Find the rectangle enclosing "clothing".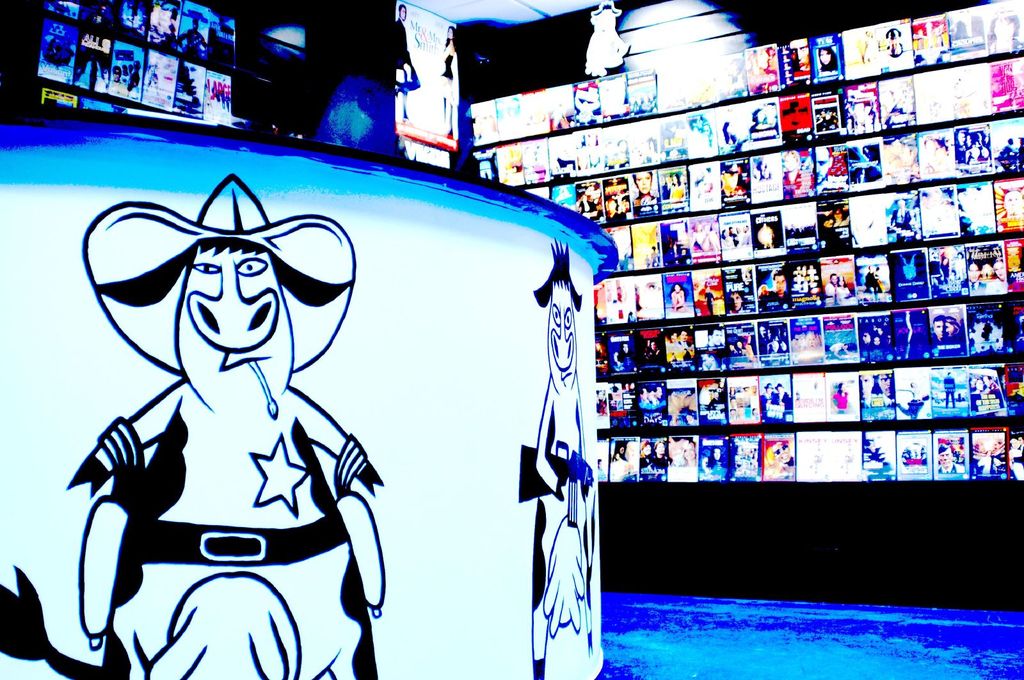
956:145:966:162.
